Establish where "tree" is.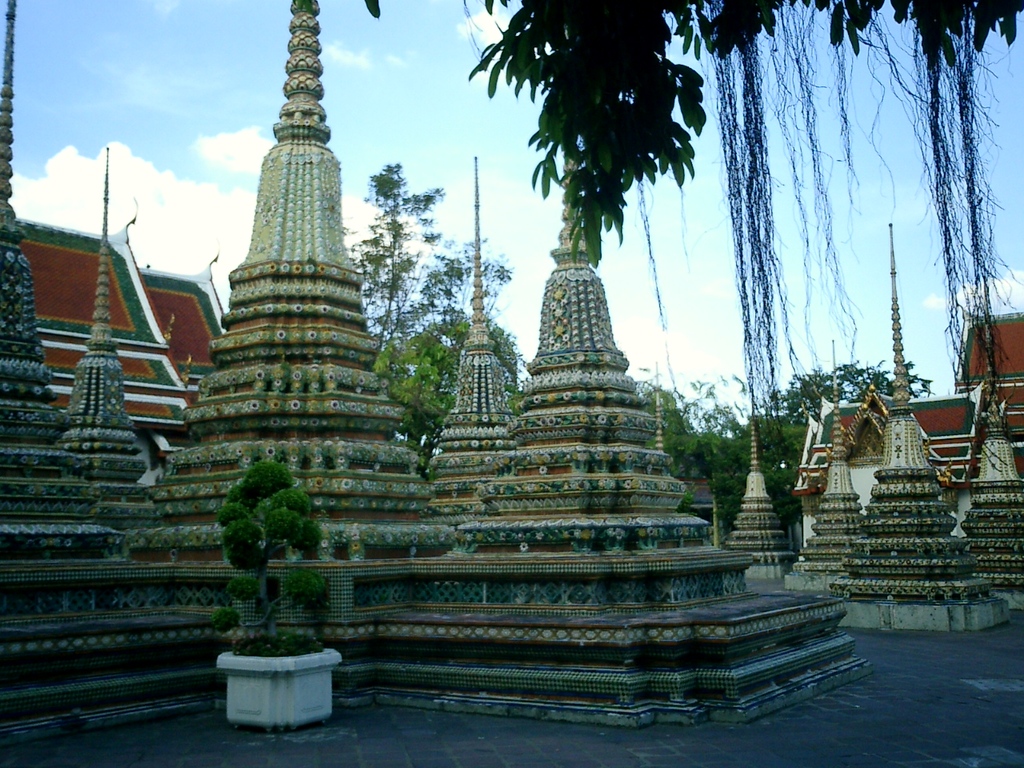
Established at [x1=202, y1=456, x2=328, y2=658].
